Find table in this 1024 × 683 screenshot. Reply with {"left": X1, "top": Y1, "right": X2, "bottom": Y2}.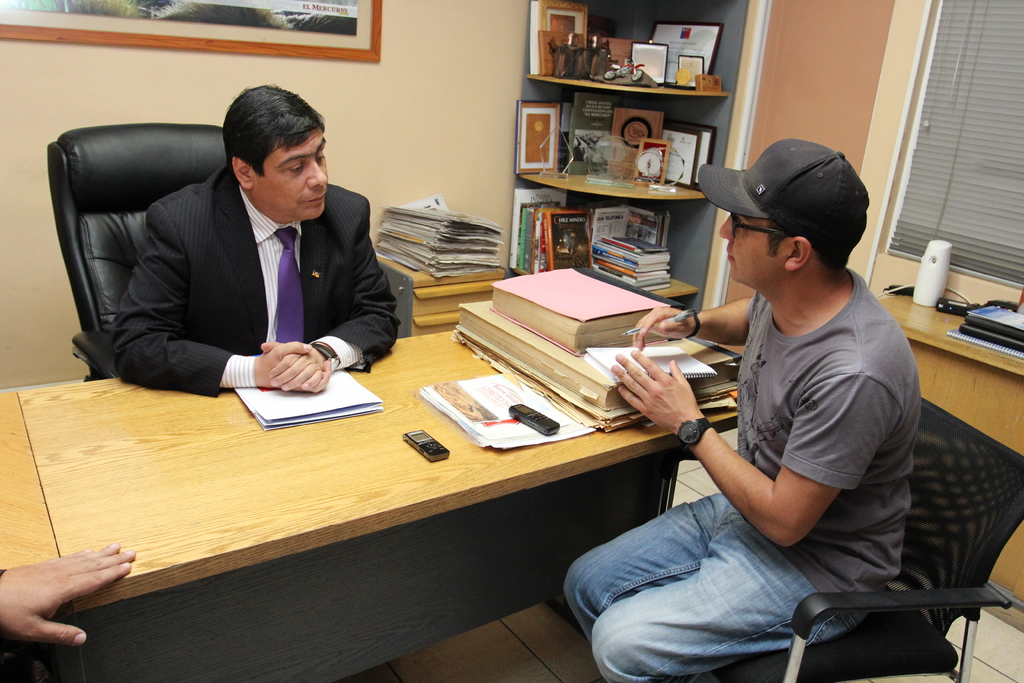
{"left": 0, "top": 388, "right": 58, "bottom": 566}.
